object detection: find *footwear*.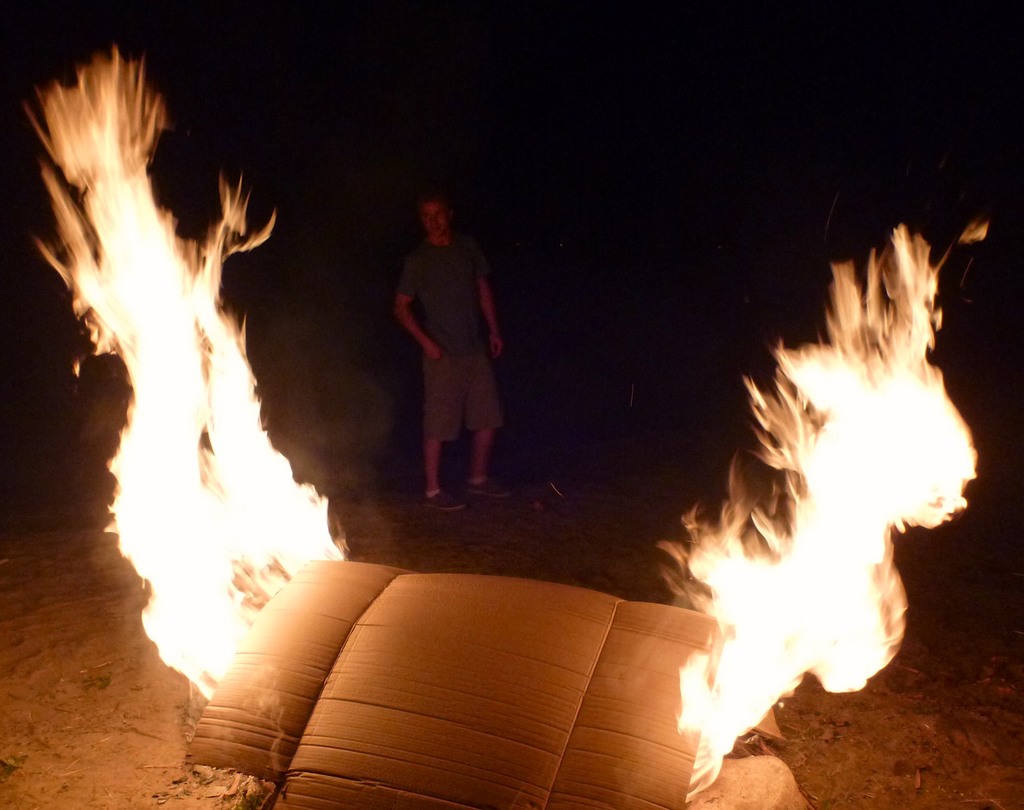
BBox(429, 490, 459, 511).
